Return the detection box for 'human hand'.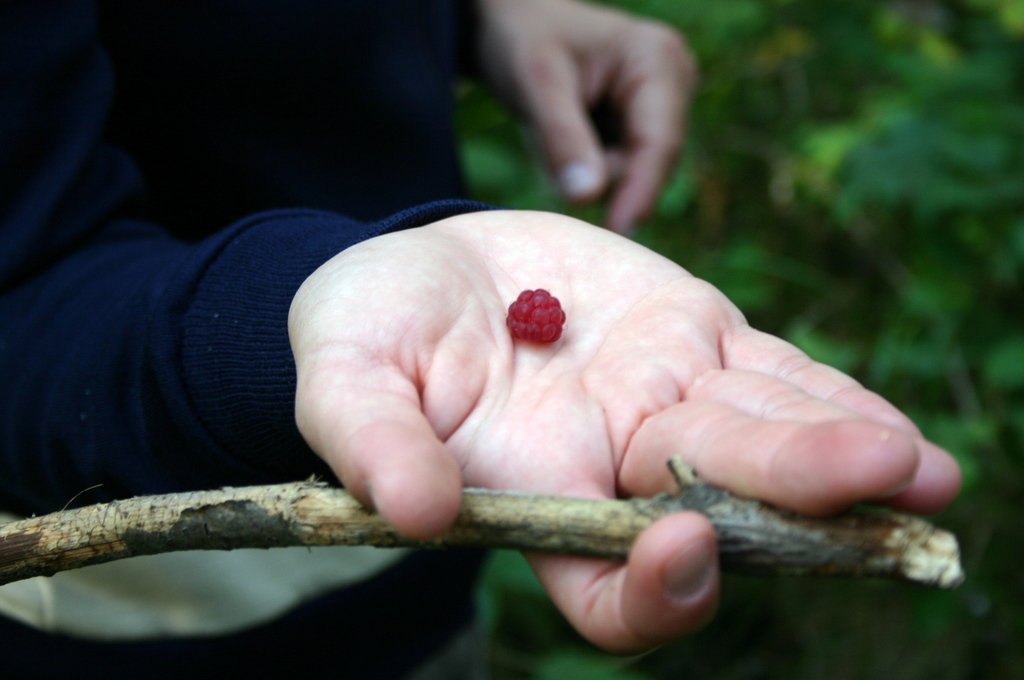
285 208 963 661.
